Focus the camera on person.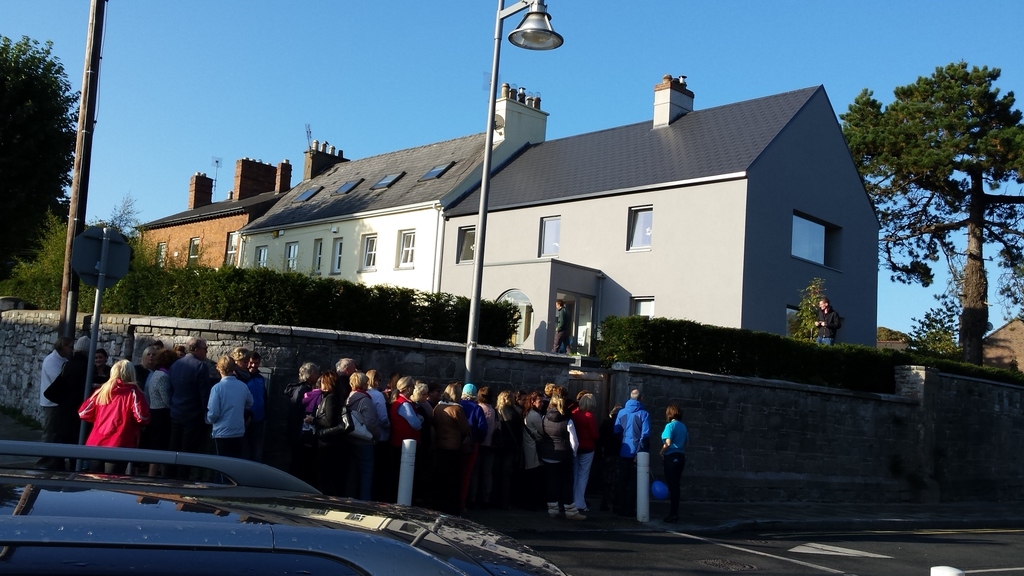
Focus region: {"left": 229, "top": 348, "right": 257, "bottom": 461}.
